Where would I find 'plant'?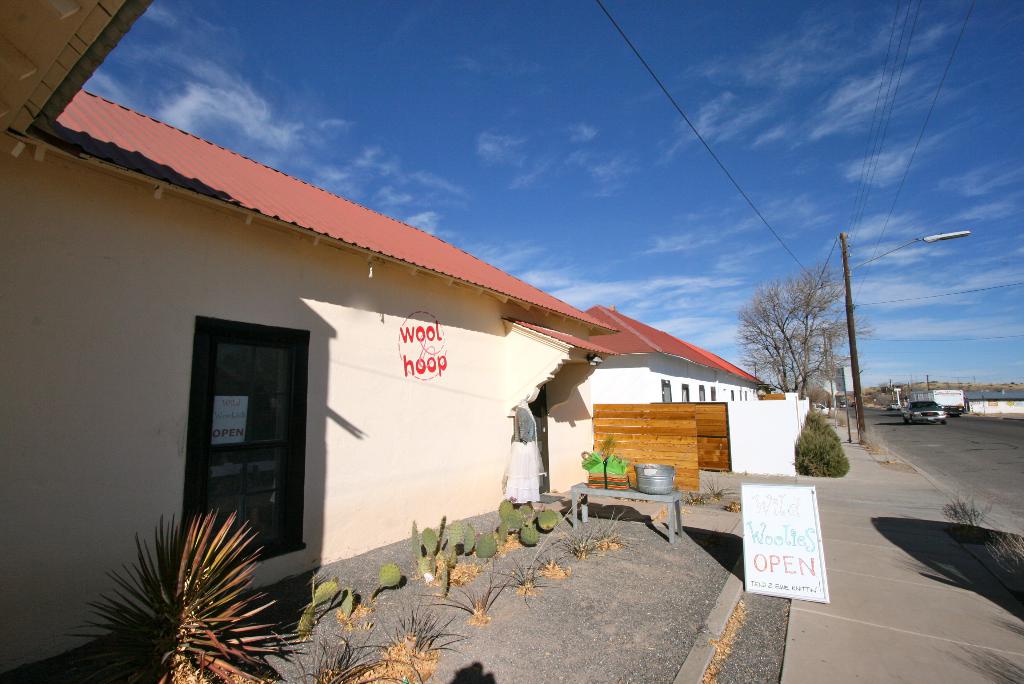
At (left=450, top=513, right=479, bottom=556).
